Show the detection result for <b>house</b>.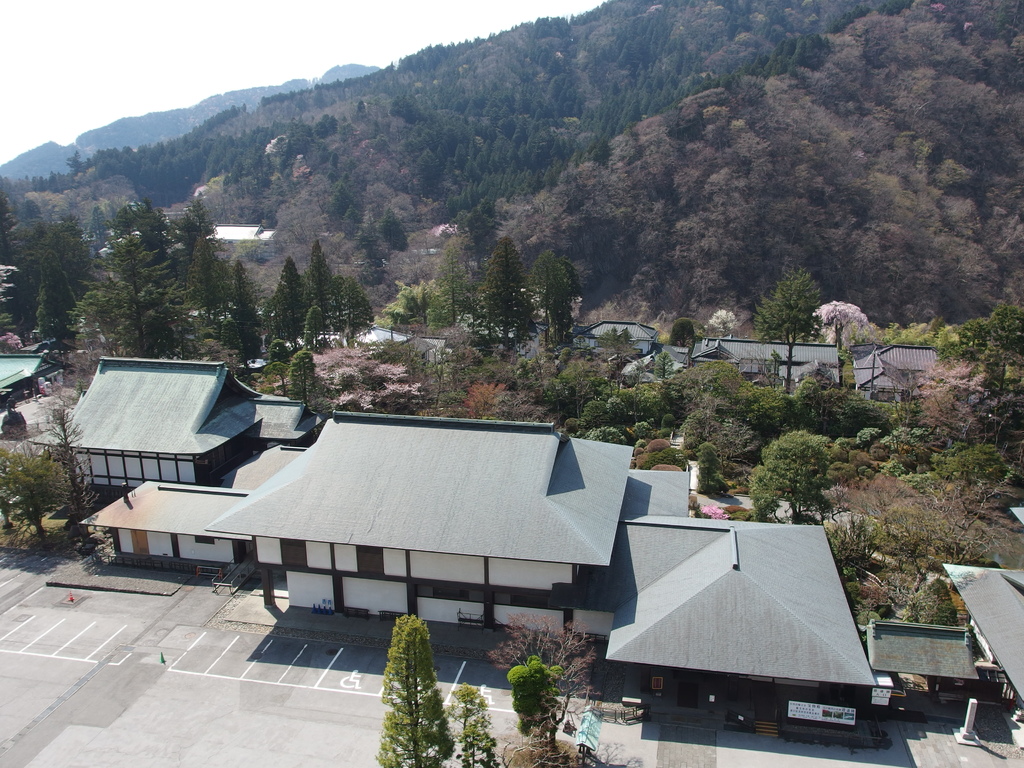
left=104, top=442, right=302, bottom=556.
